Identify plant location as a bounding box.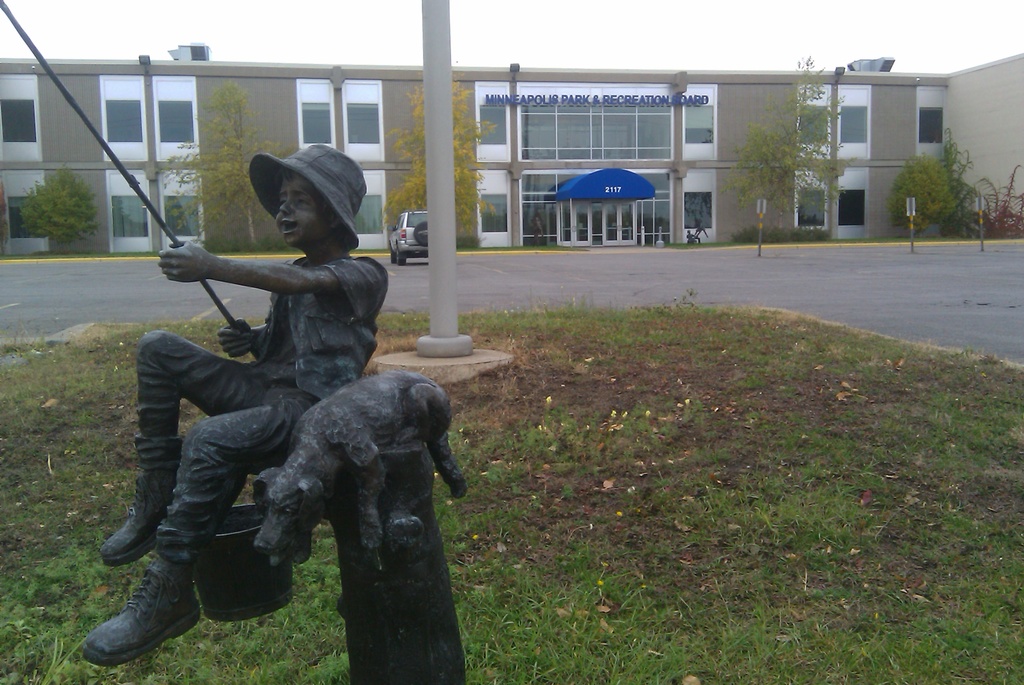
l=191, t=230, r=305, b=254.
